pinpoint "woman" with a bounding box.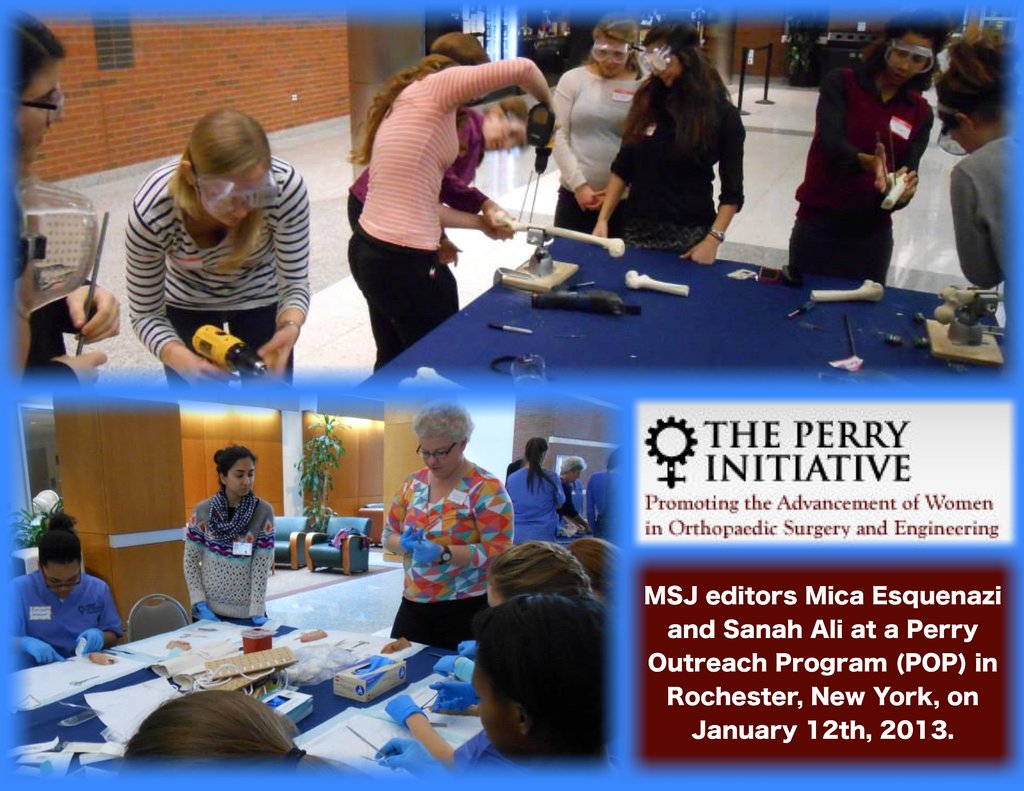
box=[939, 33, 1012, 299].
